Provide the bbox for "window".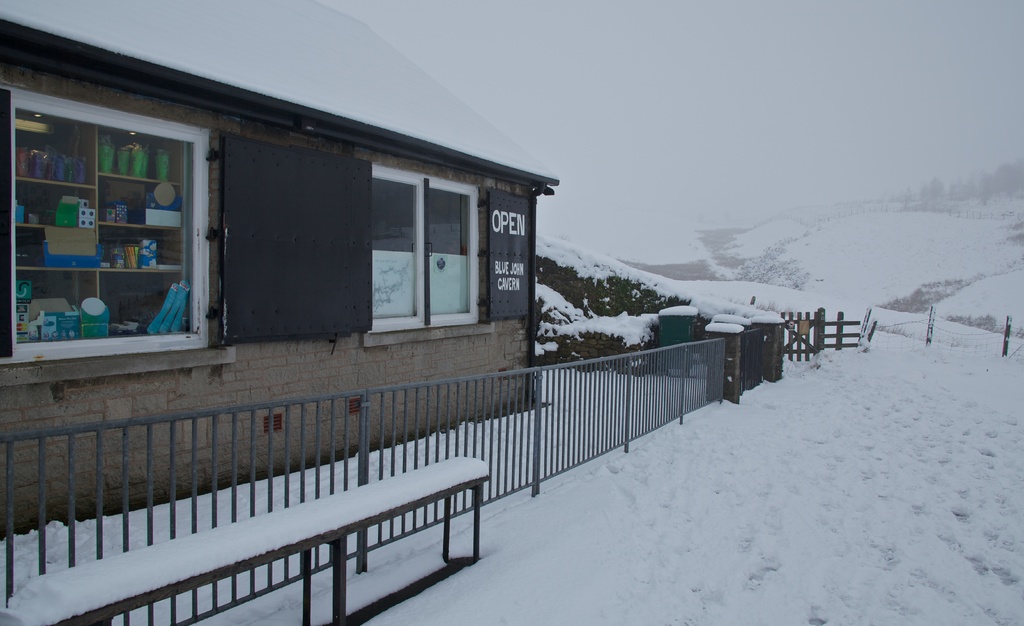
[372, 164, 481, 339].
